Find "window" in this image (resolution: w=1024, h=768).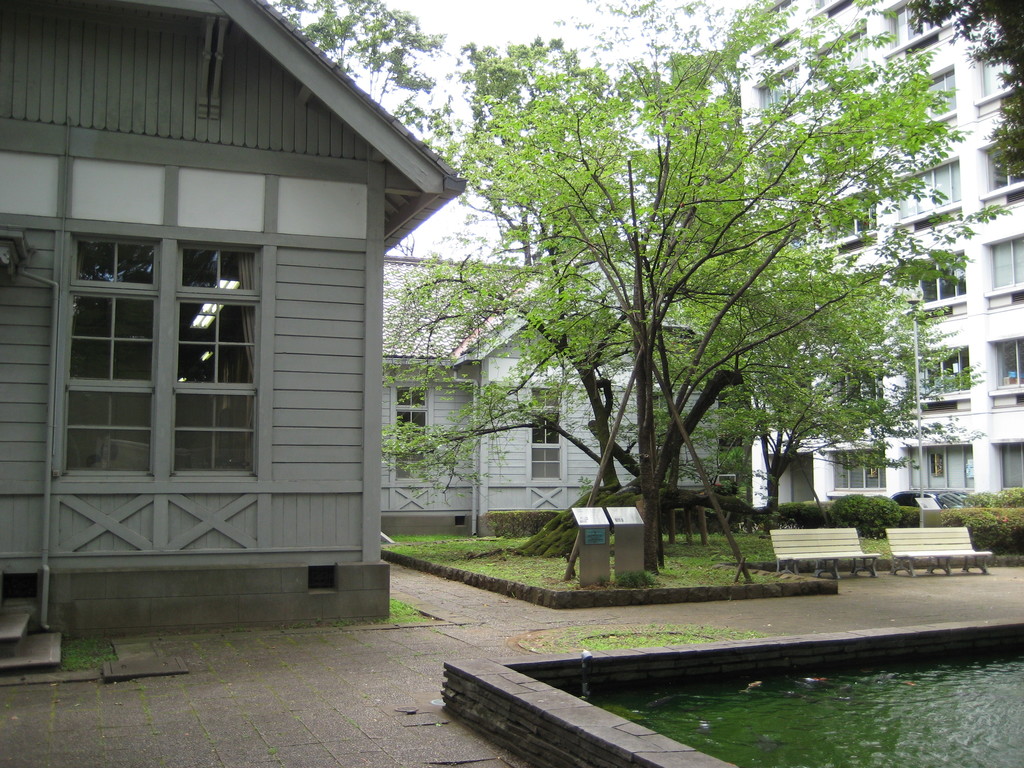
locate(816, 43, 868, 95).
